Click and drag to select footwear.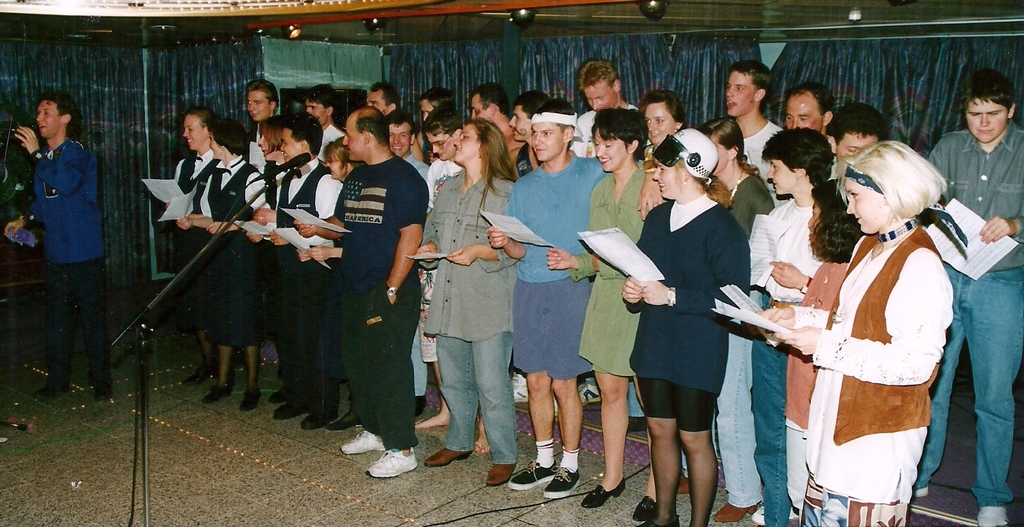
Selection: detection(582, 480, 627, 505).
